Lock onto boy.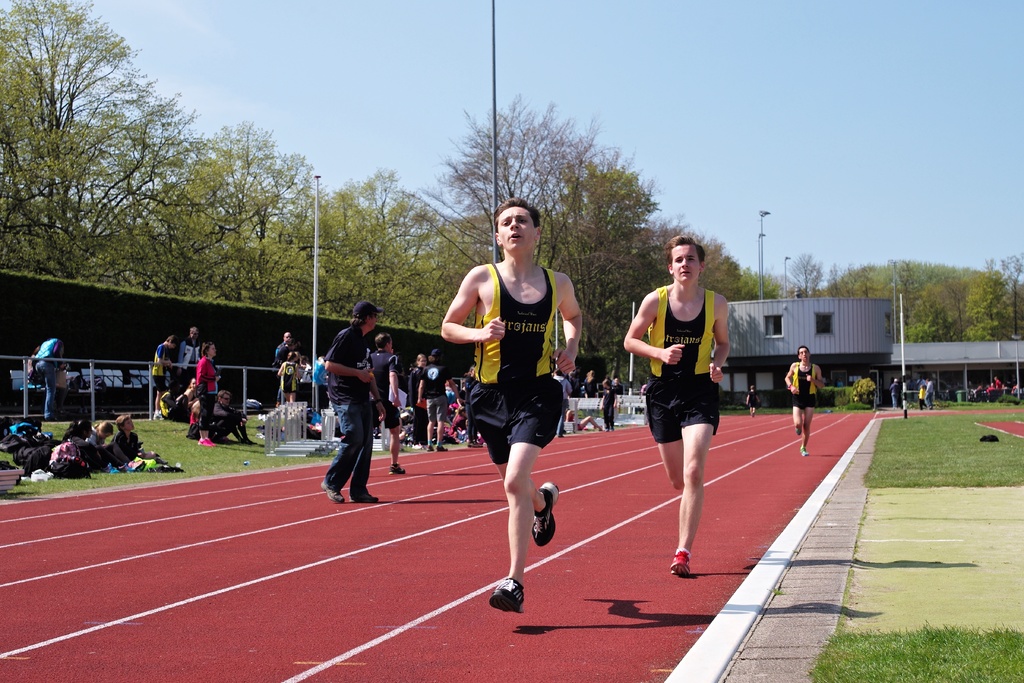
Locked: [599, 379, 617, 431].
